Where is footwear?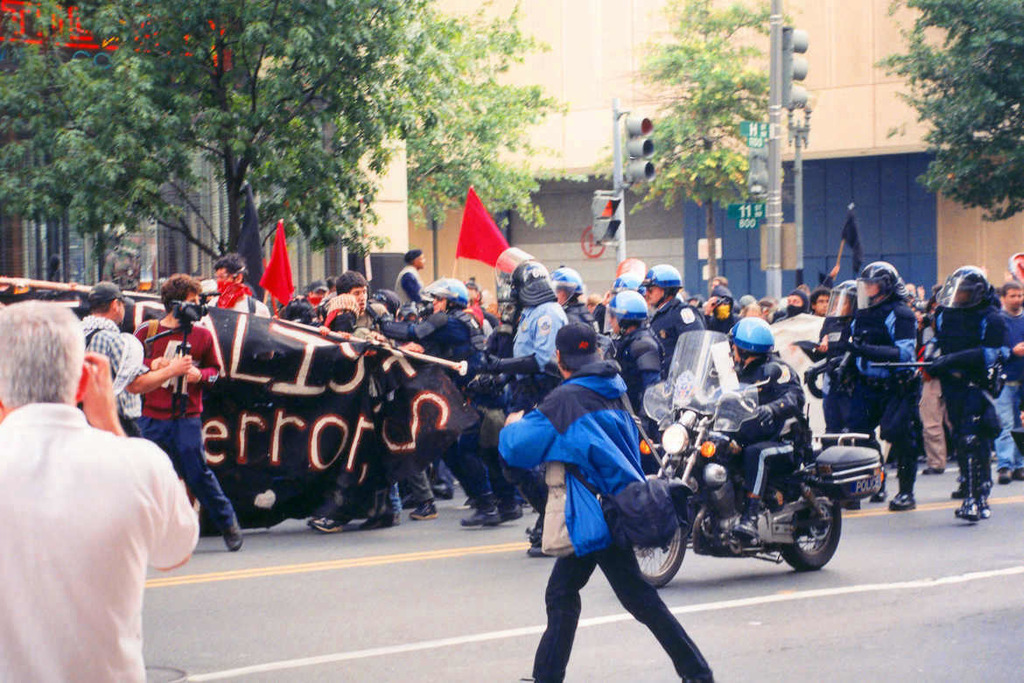
pyautogui.locateOnScreen(886, 490, 916, 512).
